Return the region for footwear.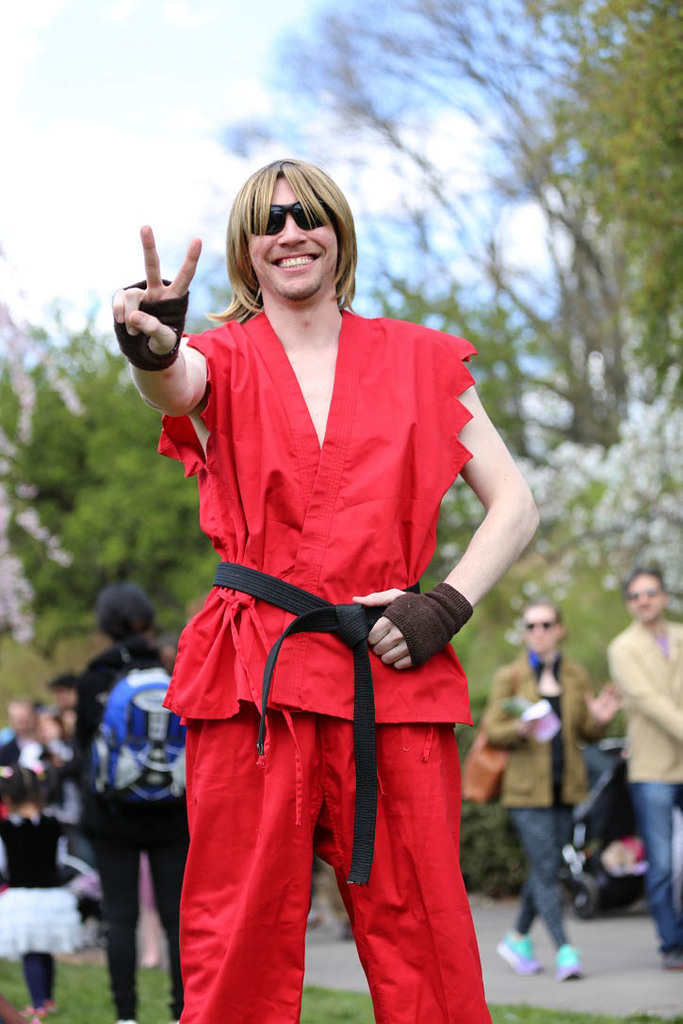
rect(551, 939, 589, 985).
